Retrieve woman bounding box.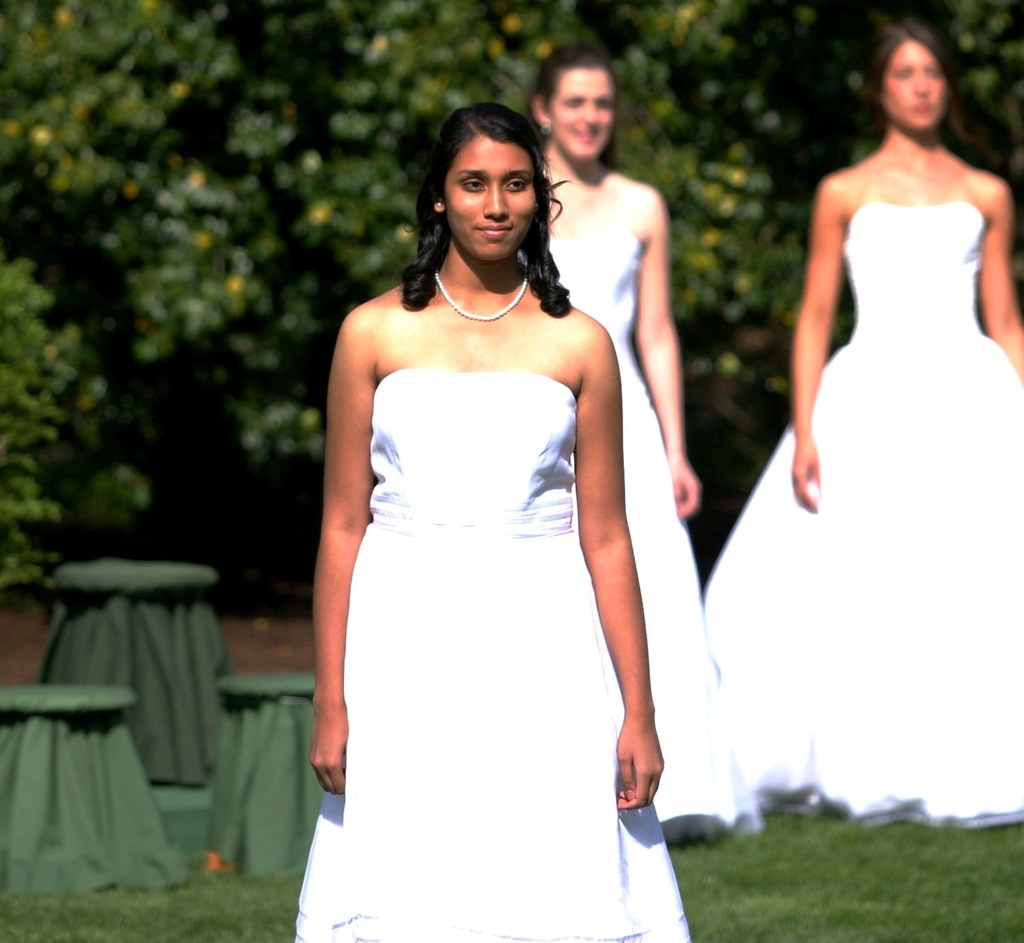
Bounding box: detection(289, 102, 687, 942).
